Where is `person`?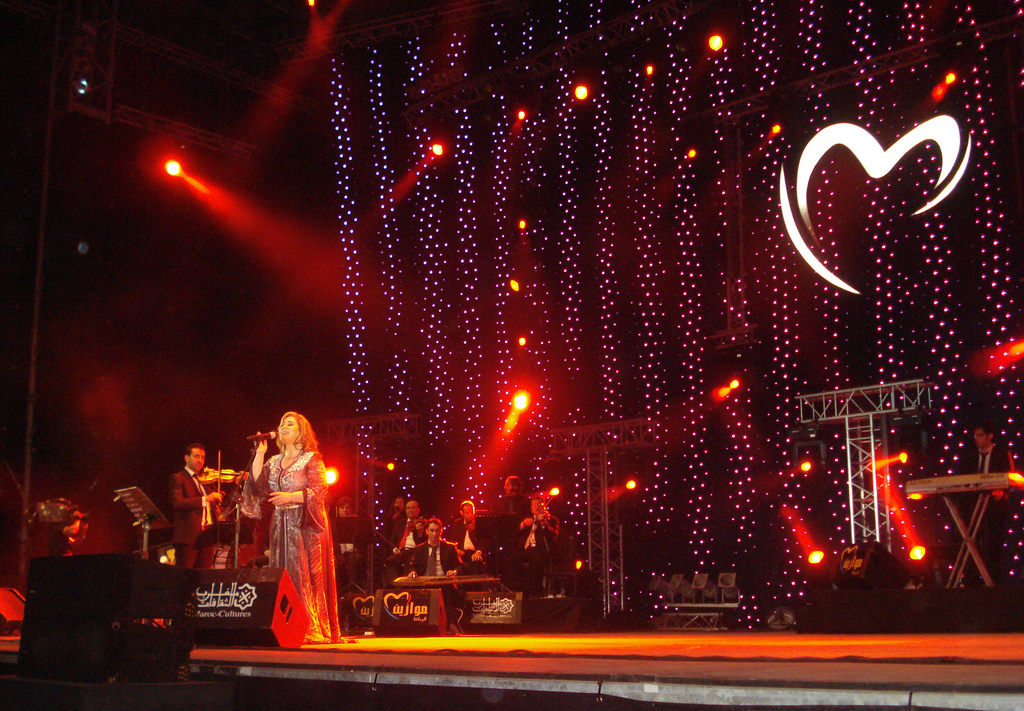
locate(386, 501, 428, 584).
